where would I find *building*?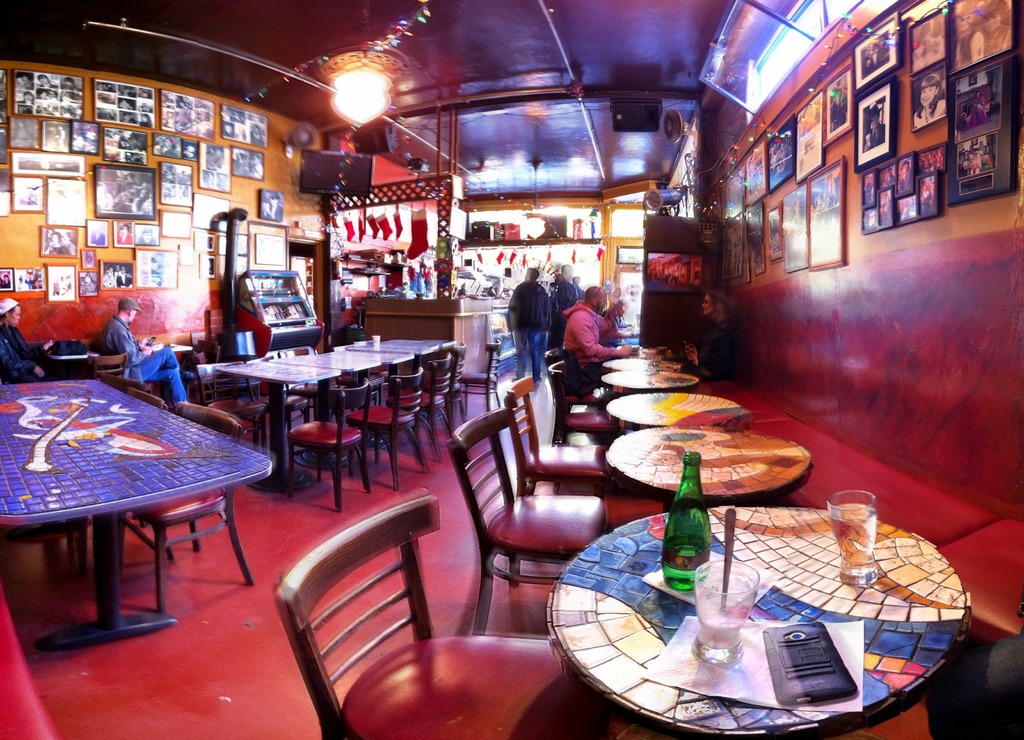
At detection(0, 0, 1023, 739).
